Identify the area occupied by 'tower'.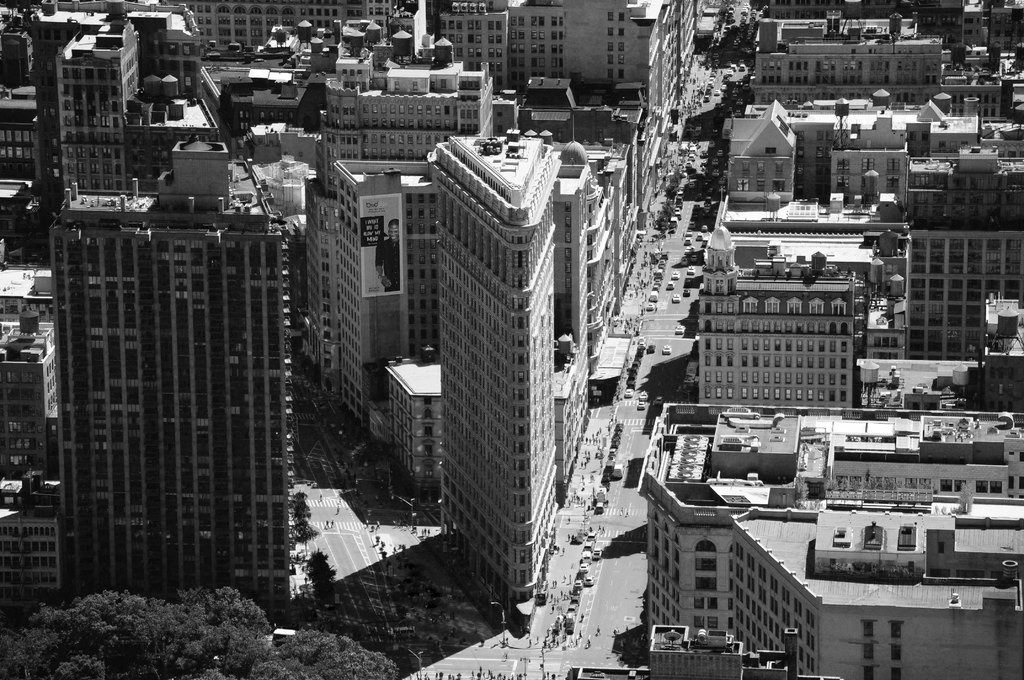
Area: bbox(509, 0, 705, 188).
